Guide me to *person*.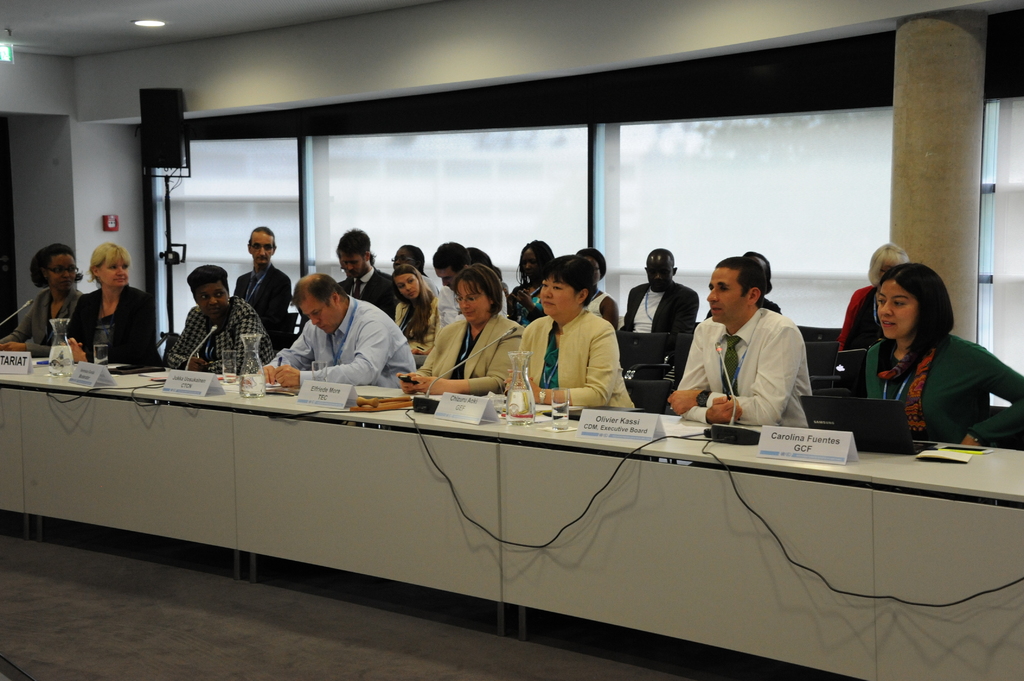
Guidance: box=[375, 264, 452, 394].
